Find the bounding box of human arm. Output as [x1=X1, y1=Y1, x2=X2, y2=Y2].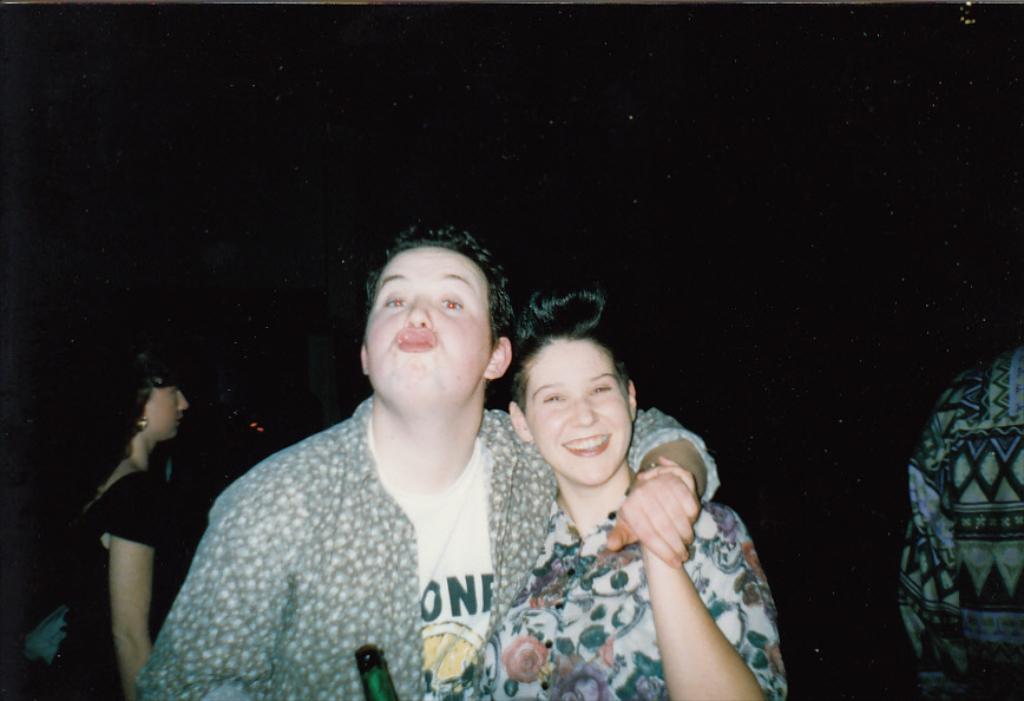
[x1=648, y1=453, x2=786, y2=700].
